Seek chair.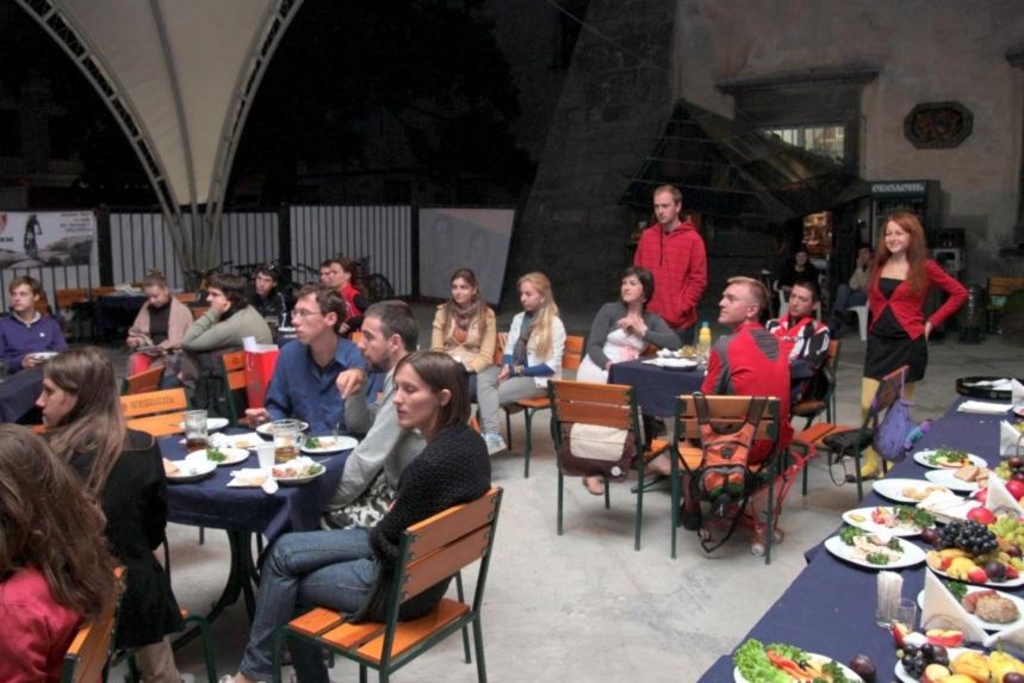
982, 280, 1023, 331.
